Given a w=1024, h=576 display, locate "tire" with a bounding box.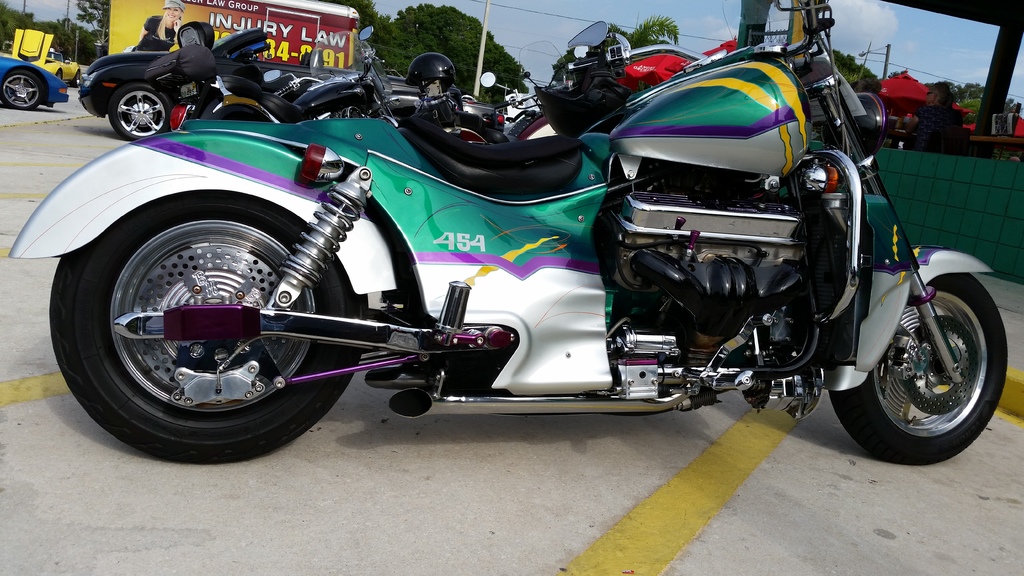
Located: region(0, 70, 43, 113).
